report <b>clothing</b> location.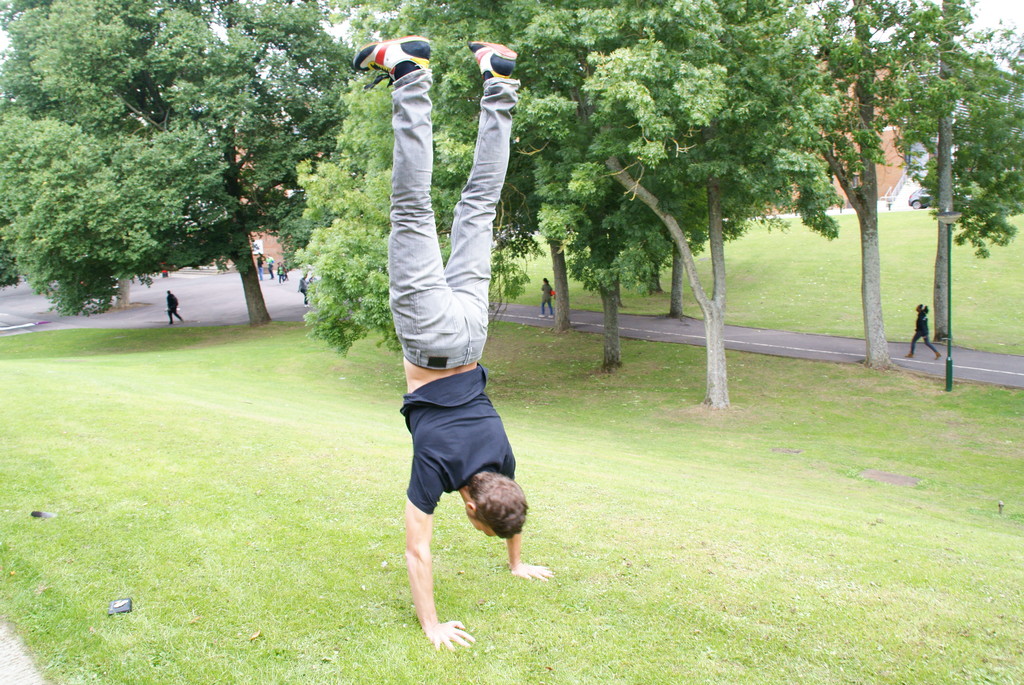
Report: select_region(908, 303, 941, 359).
